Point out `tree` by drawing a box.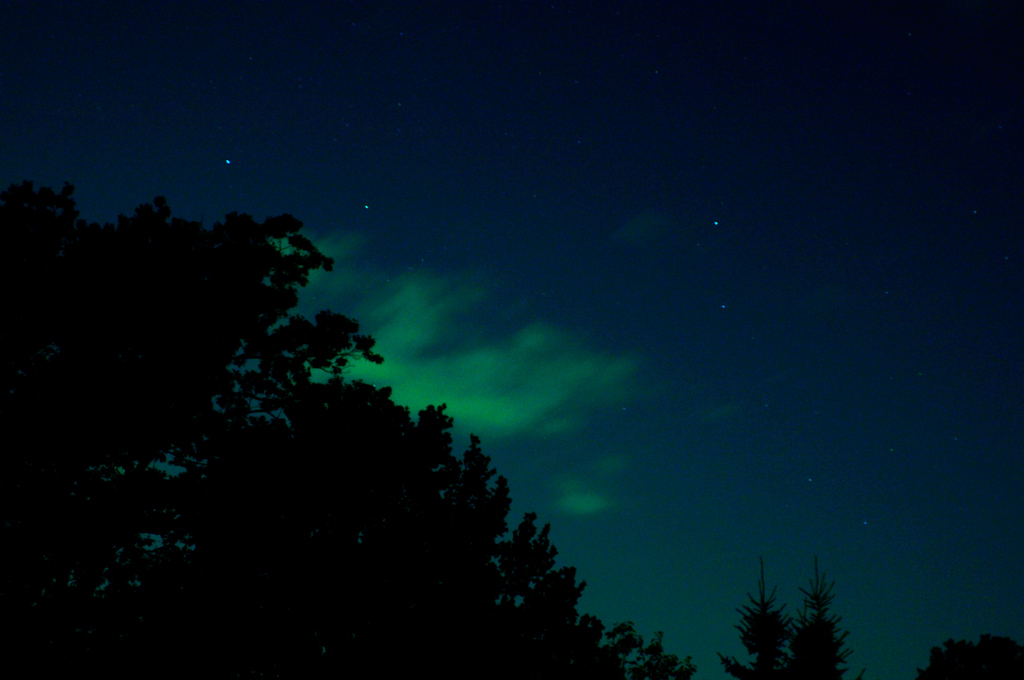
box(5, 177, 695, 679).
